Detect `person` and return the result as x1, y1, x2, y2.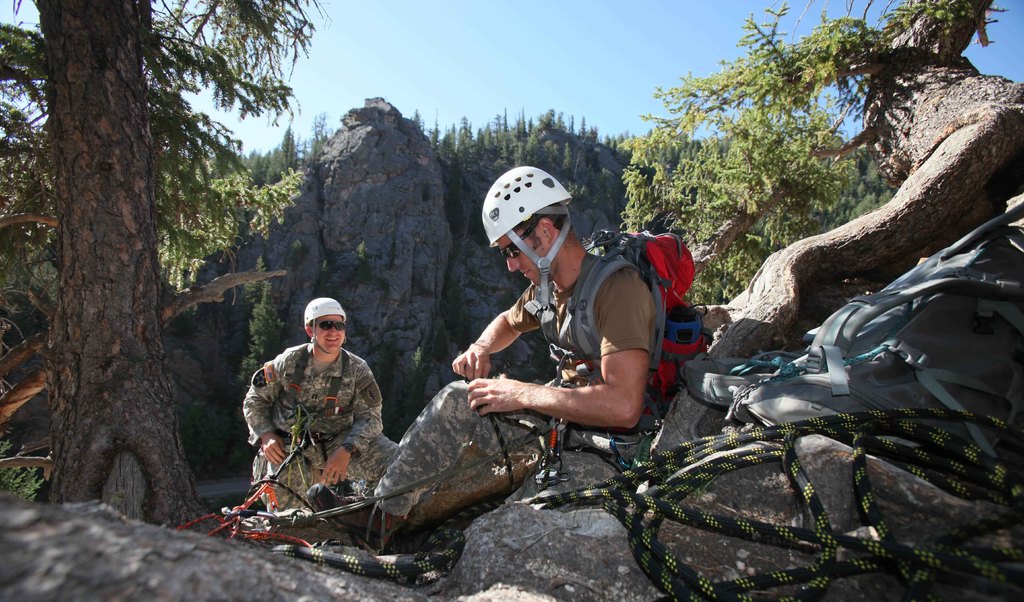
243, 296, 400, 514.
